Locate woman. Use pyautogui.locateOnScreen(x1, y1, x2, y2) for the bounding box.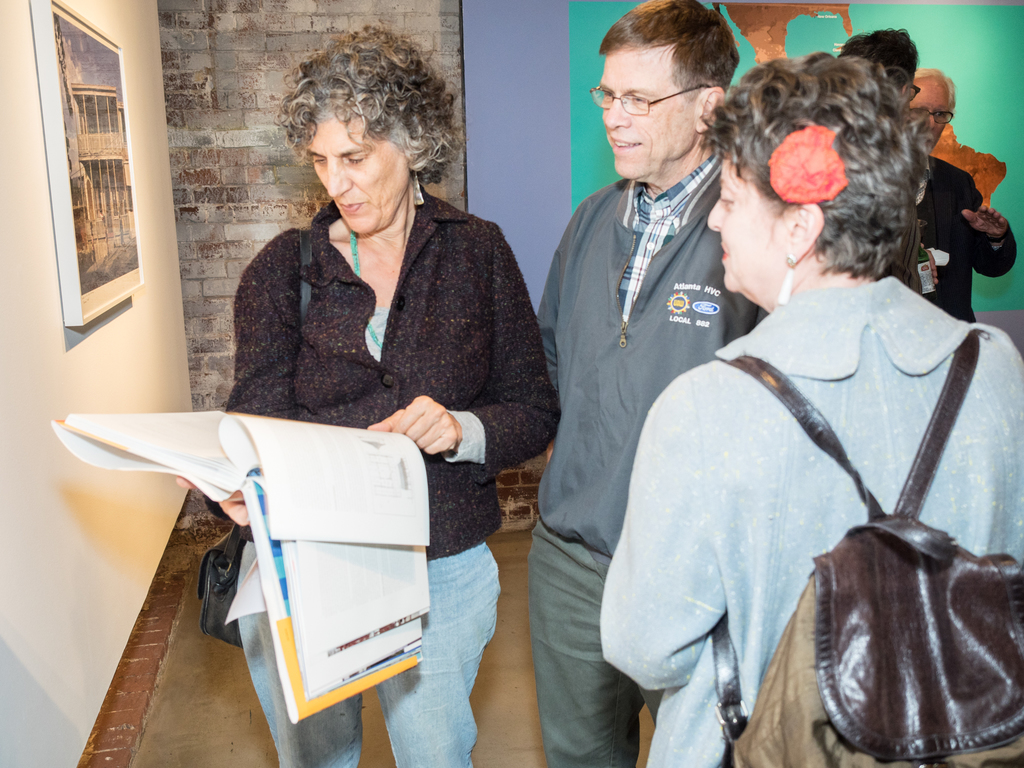
pyautogui.locateOnScreen(177, 19, 562, 767).
